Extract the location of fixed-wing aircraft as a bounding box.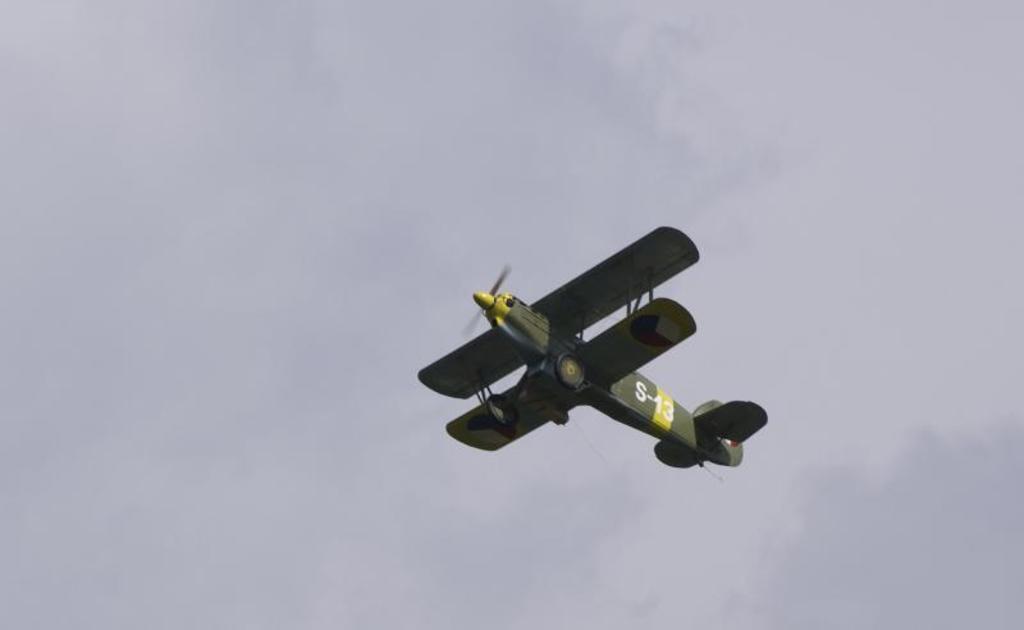
select_region(410, 229, 765, 487).
